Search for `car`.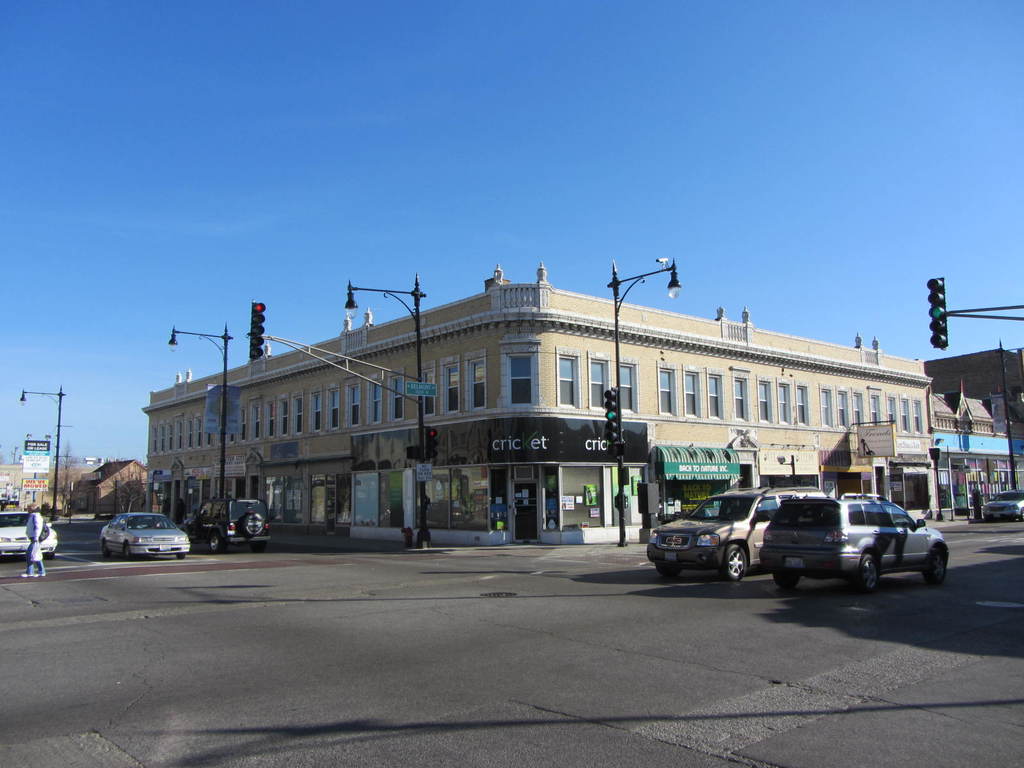
Found at box(744, 494, 949, 589).
